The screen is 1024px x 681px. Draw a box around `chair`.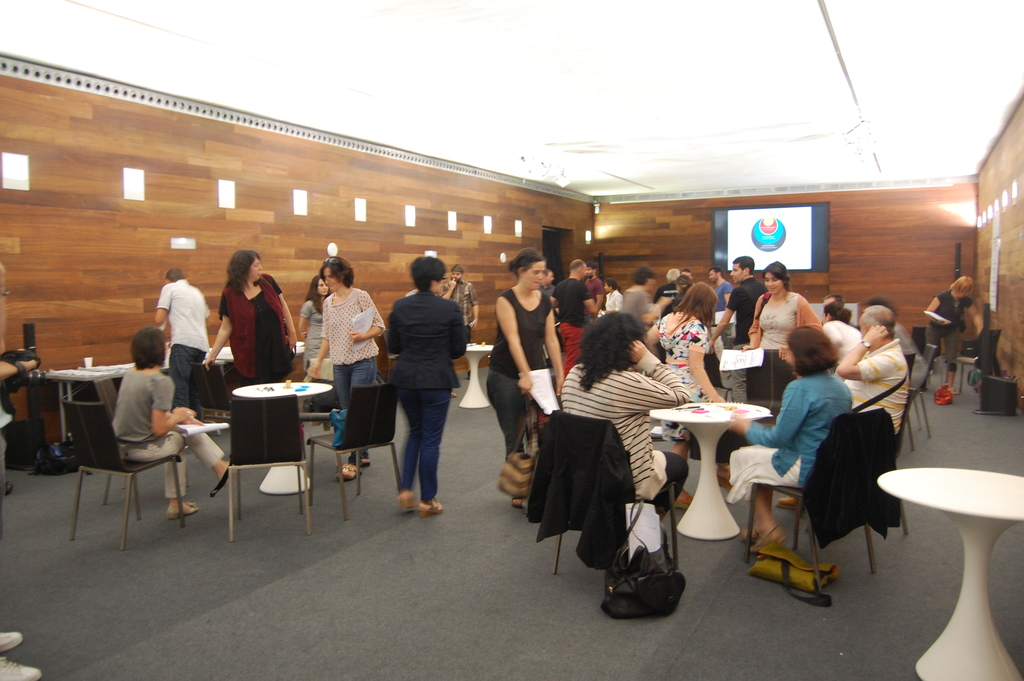
region(908, 324, 936, 354).
